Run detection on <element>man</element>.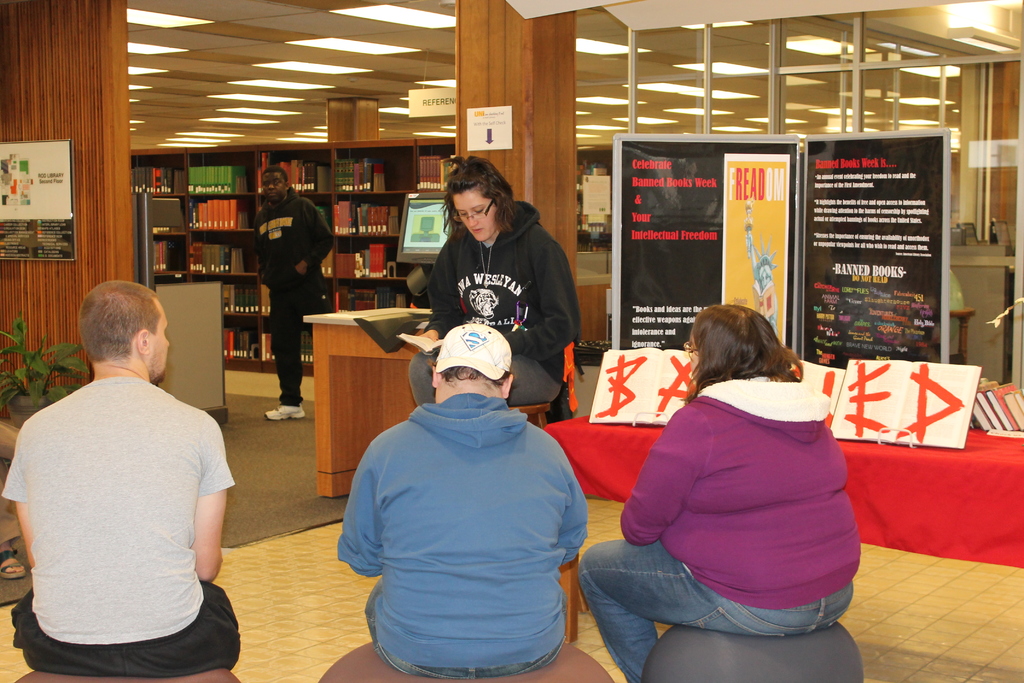
Result: locate(1, 281, 241, 682).
